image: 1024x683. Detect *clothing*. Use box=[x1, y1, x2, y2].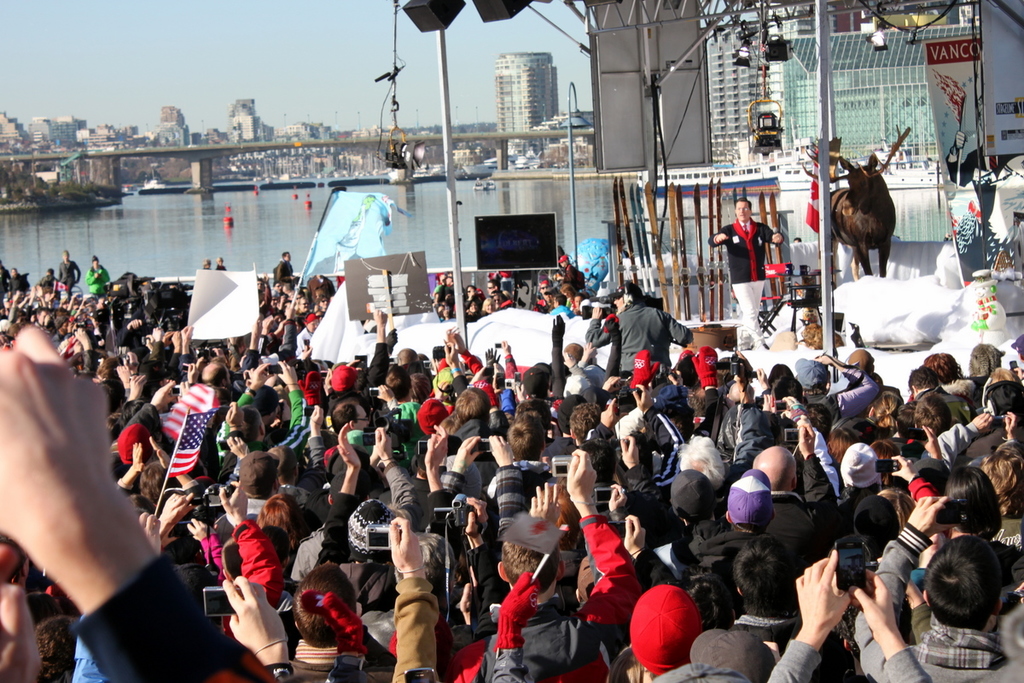
box=[878, 609, 1012, 682].
